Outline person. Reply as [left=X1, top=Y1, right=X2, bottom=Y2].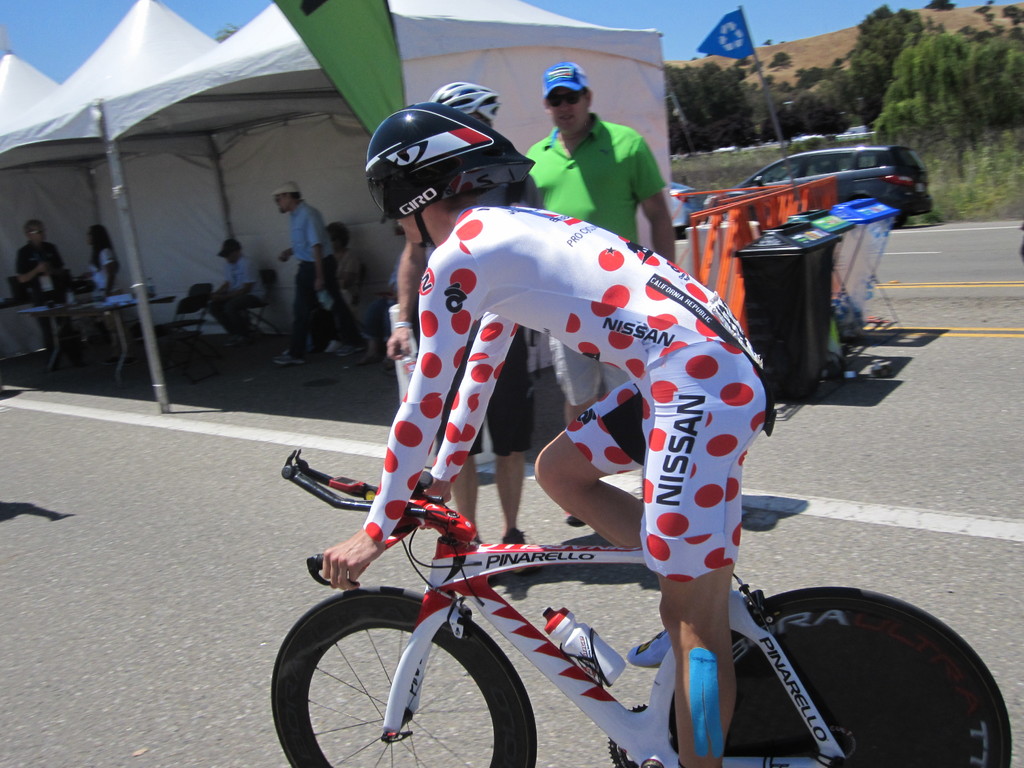
[left=310, top=221, right=369, bottom=362].
